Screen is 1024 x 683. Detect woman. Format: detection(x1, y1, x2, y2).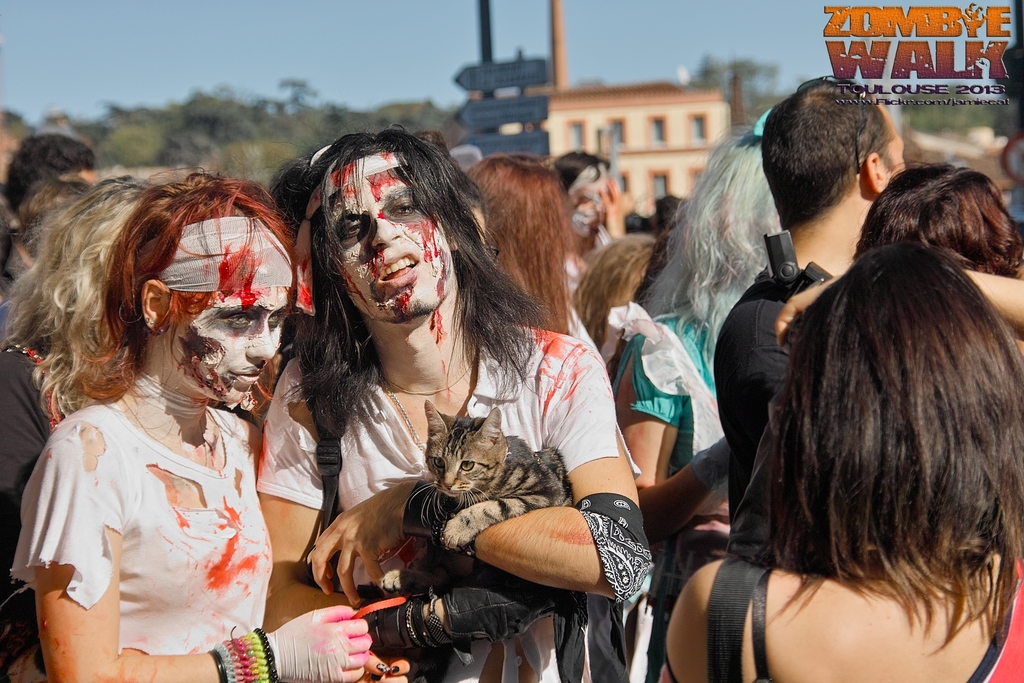
detection(255, 124, 655, 682).
